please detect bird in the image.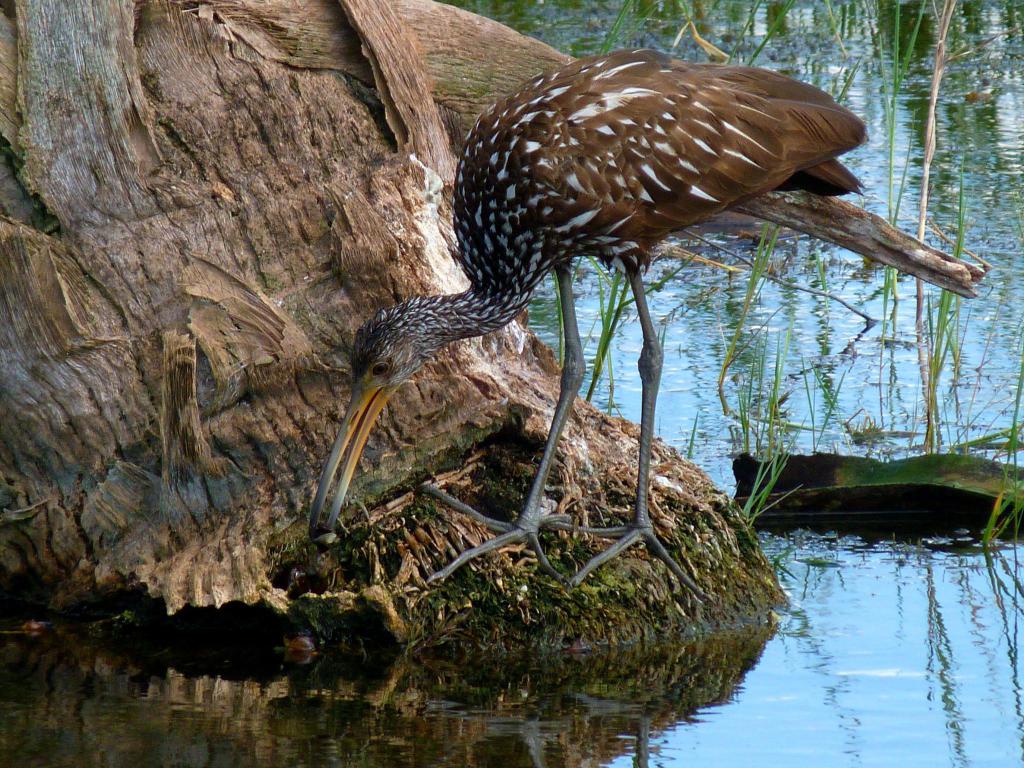
<box>292,45,1000,597</box>.
